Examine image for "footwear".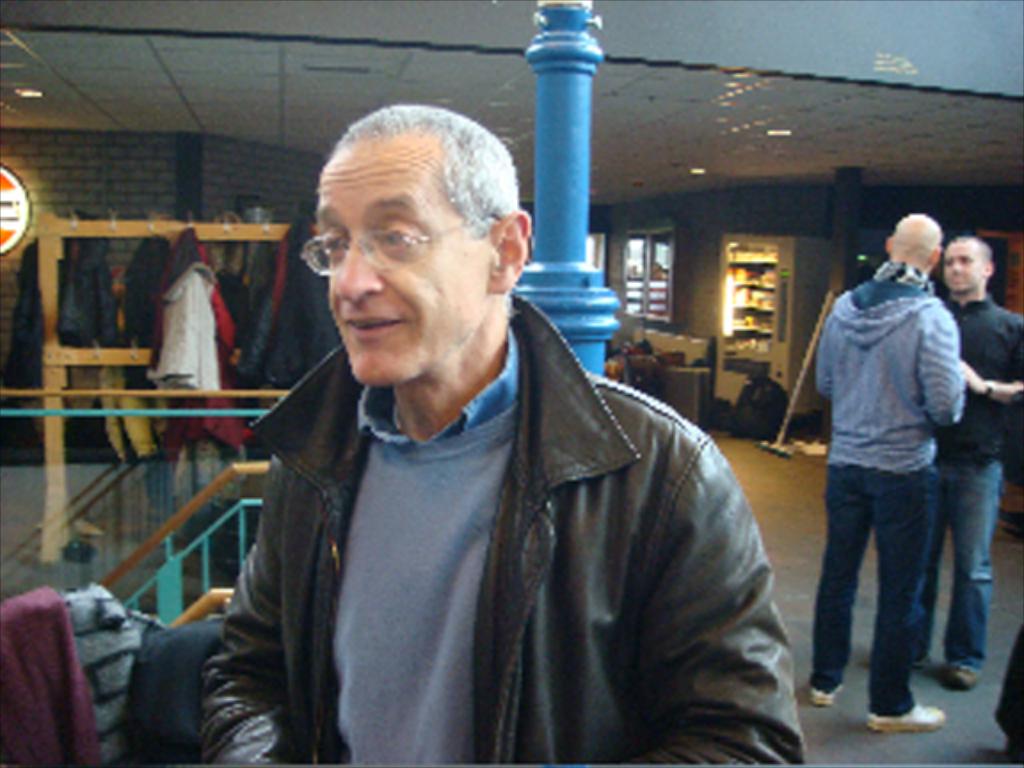
Examination result: 809:683:841:709.
